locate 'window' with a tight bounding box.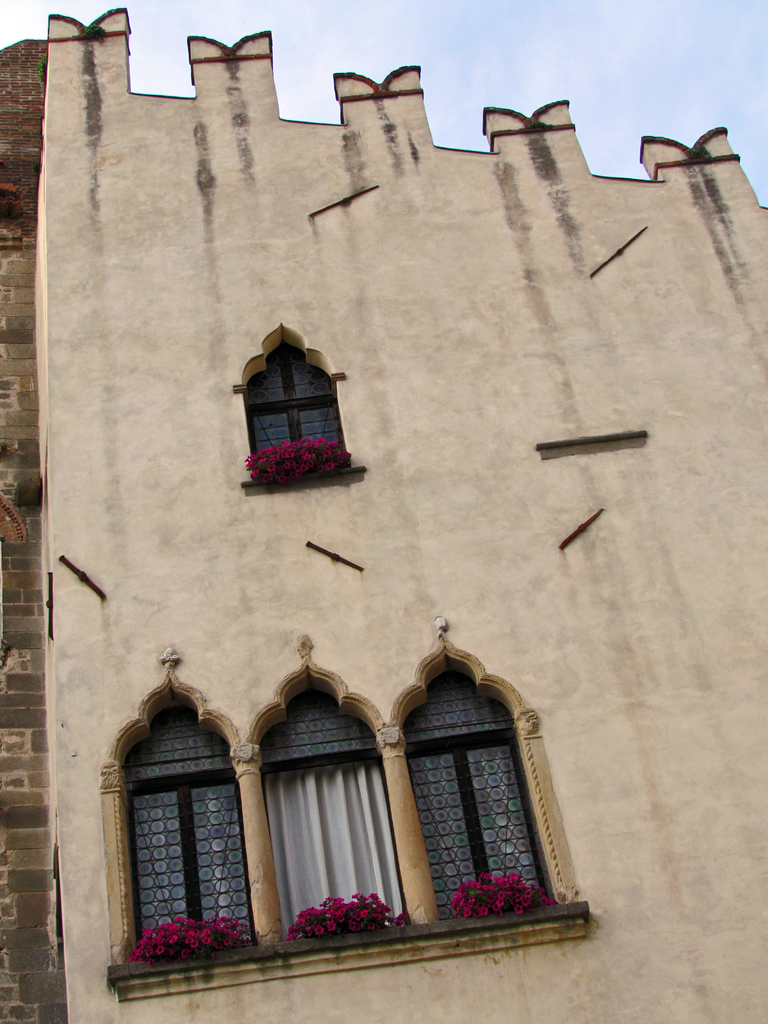
bbox(237, 668, 422, 949).
